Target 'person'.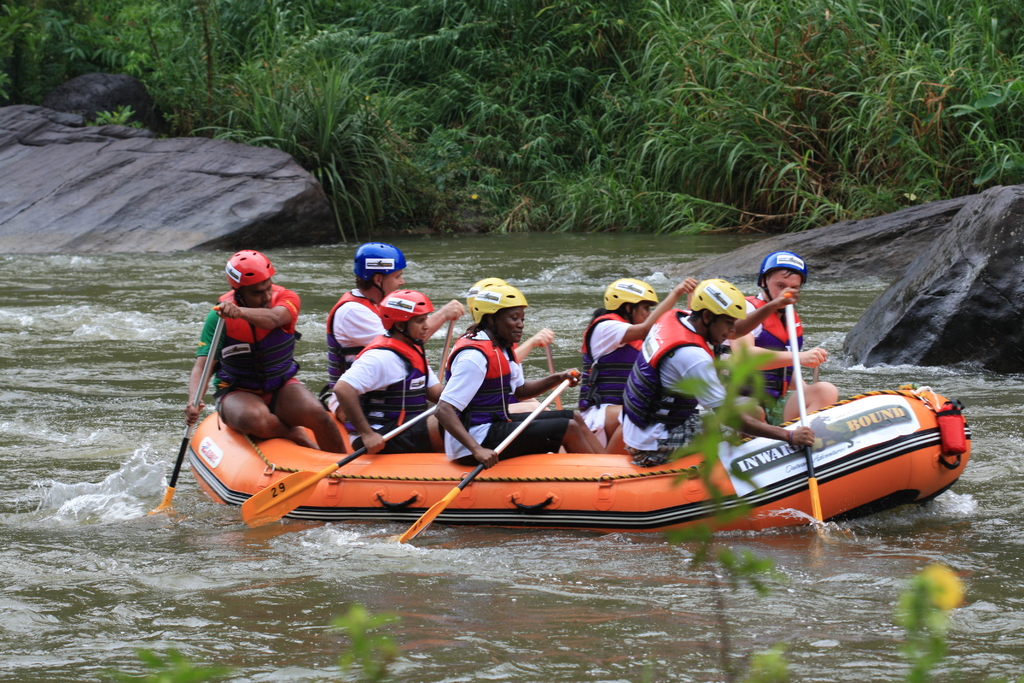
Target region: 568, 273, 700, 440.
